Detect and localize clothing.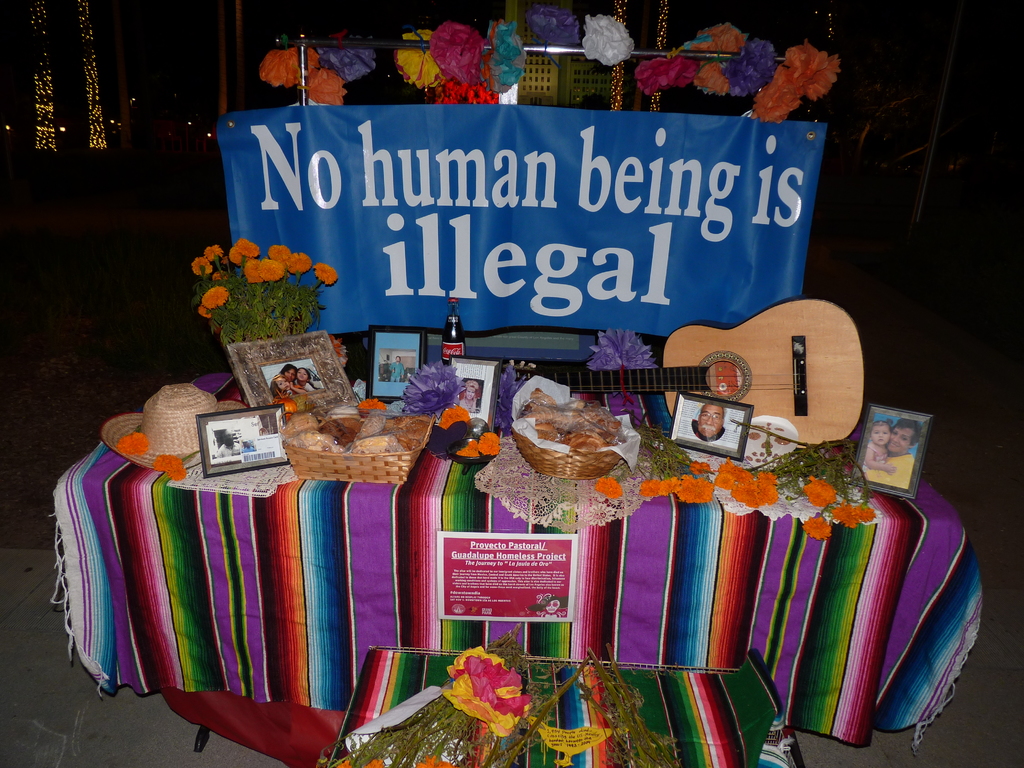
Localized at rect(212, 440, 243, 459).
